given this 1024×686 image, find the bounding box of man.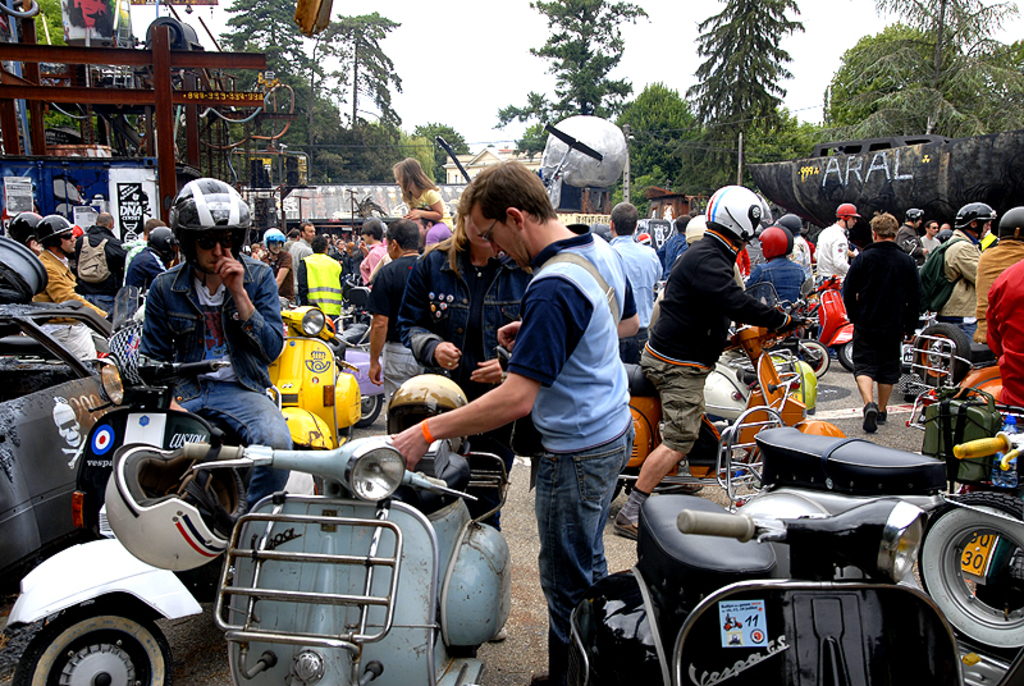
(left=837, top=224, right=940, bottom=421).
